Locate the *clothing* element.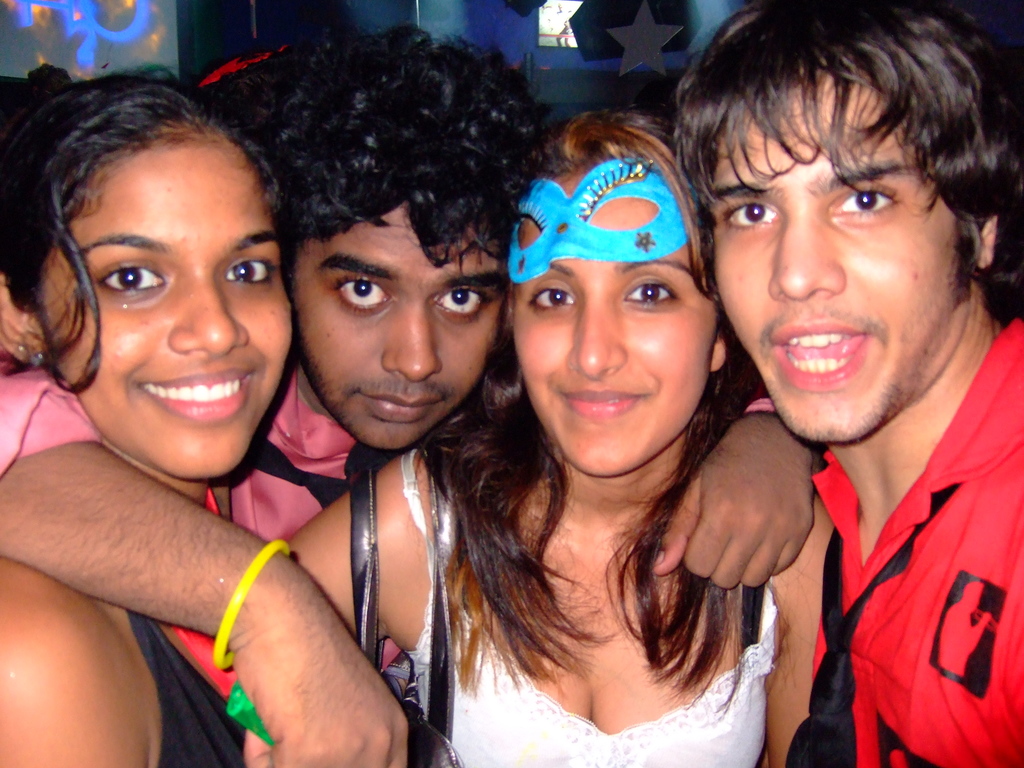
Element bbox: (0, 374, 351, 767).
